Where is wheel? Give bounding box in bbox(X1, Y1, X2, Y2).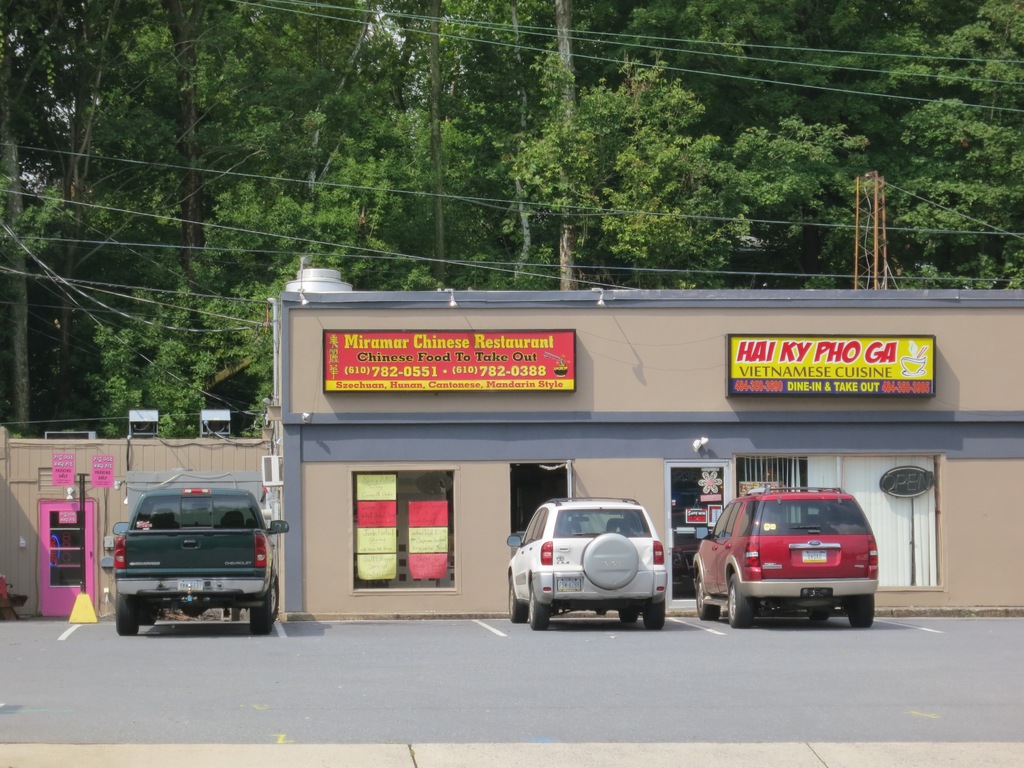
bbox(620, 611, 637, 627).
